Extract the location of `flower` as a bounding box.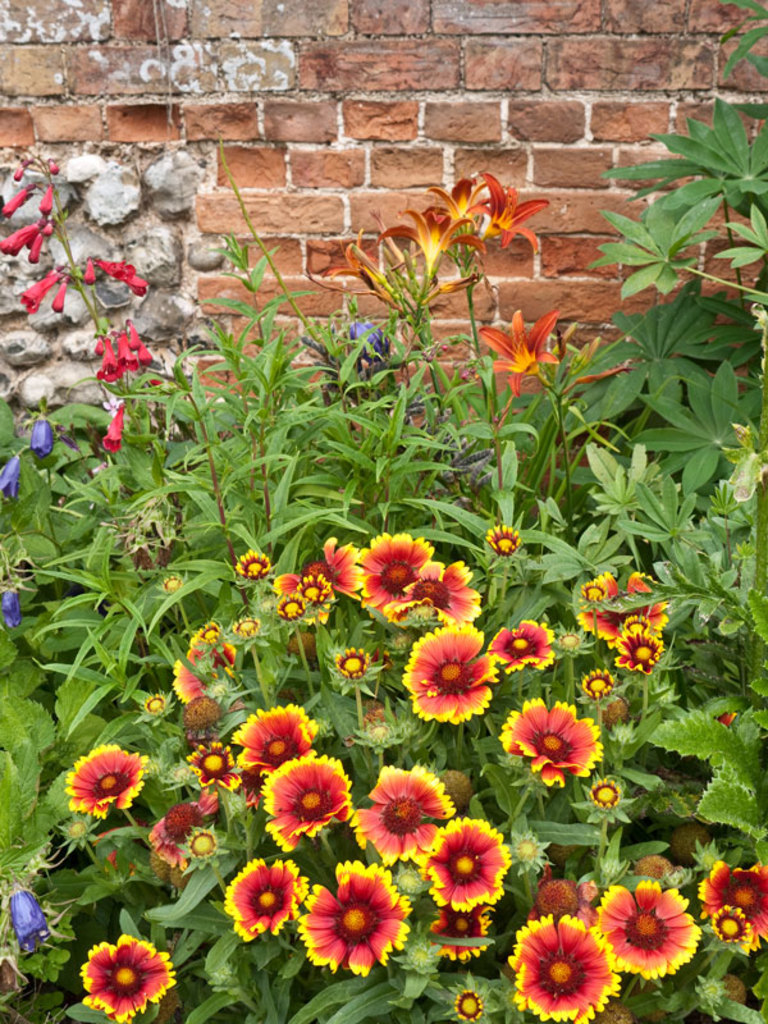
region(188, 741, 241, 790).
